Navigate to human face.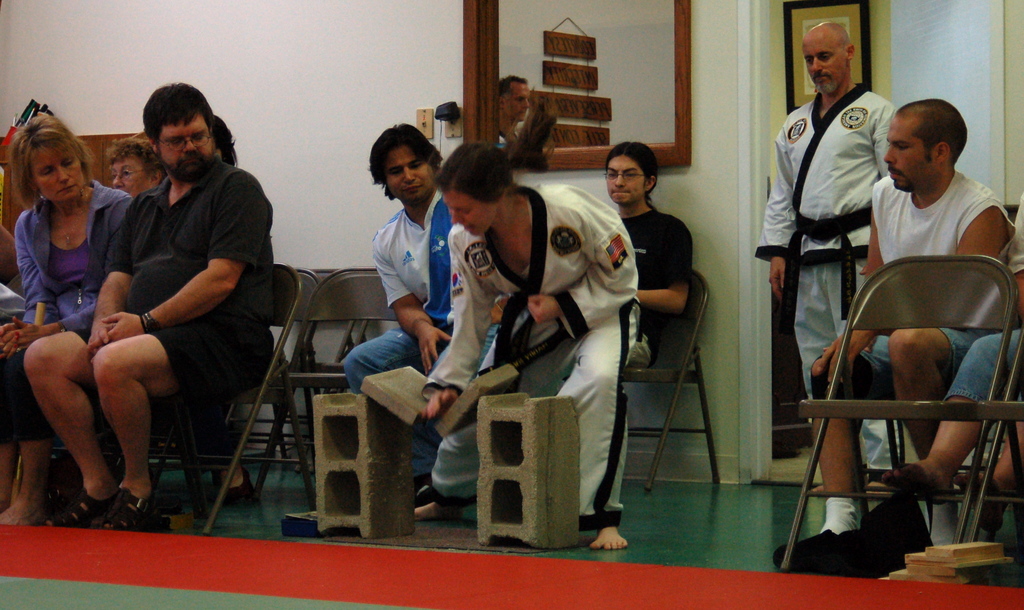
Navigation target: [left=604, top=155, right=649, bottom=205].
